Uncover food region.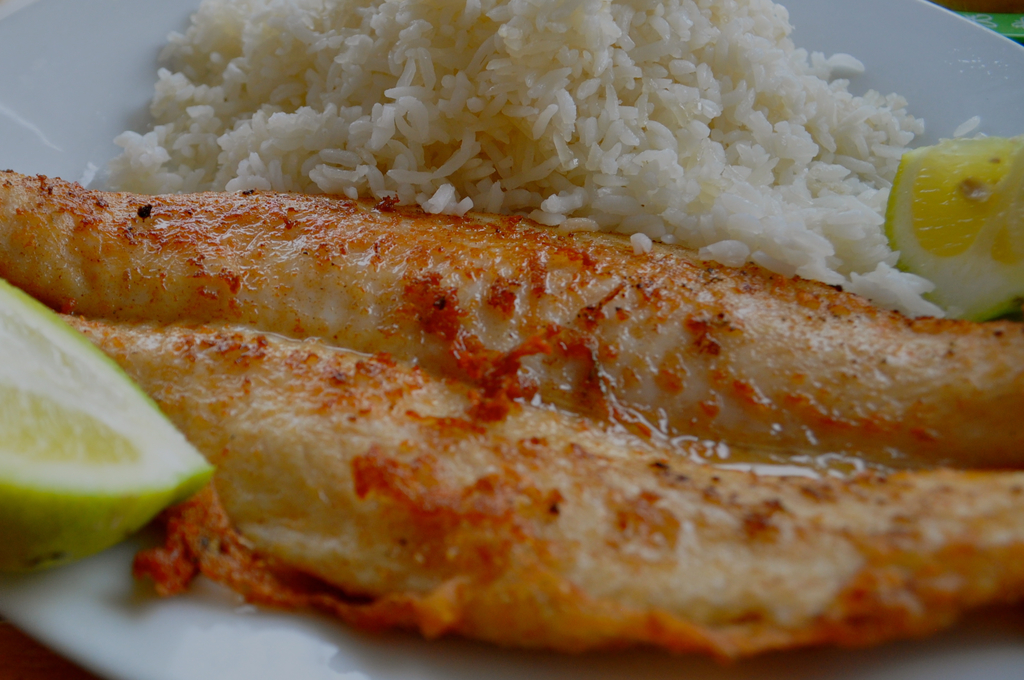
Uncovered: BBox(885, 132, 1023, 321).
